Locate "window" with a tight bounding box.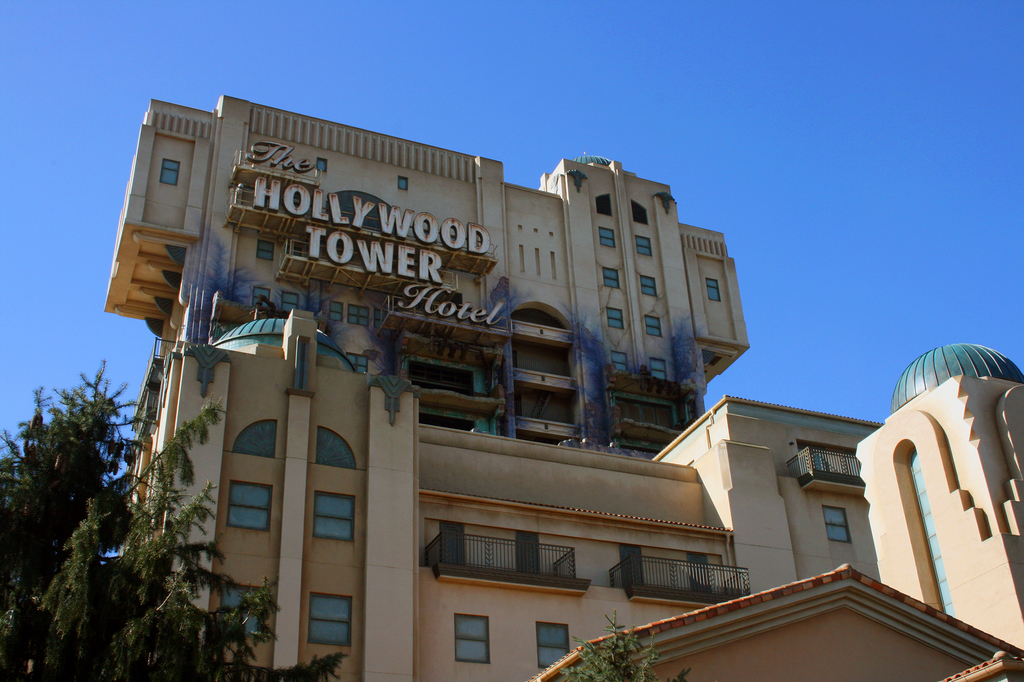
region(653, 360, 668, 379).
